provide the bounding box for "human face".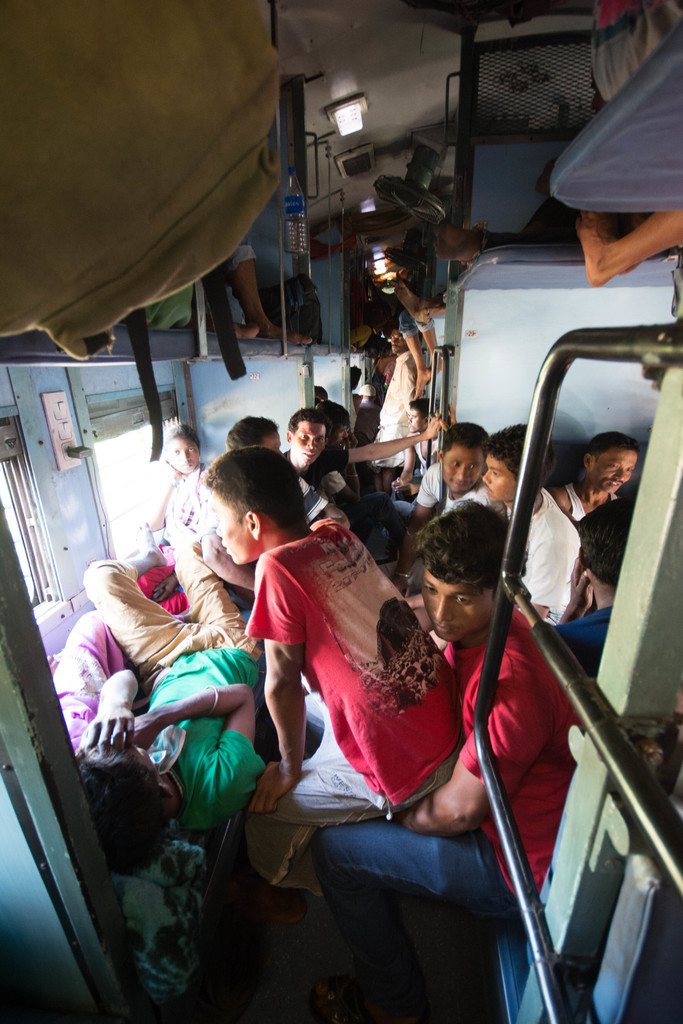
rect(442, 449, 484, 490).
